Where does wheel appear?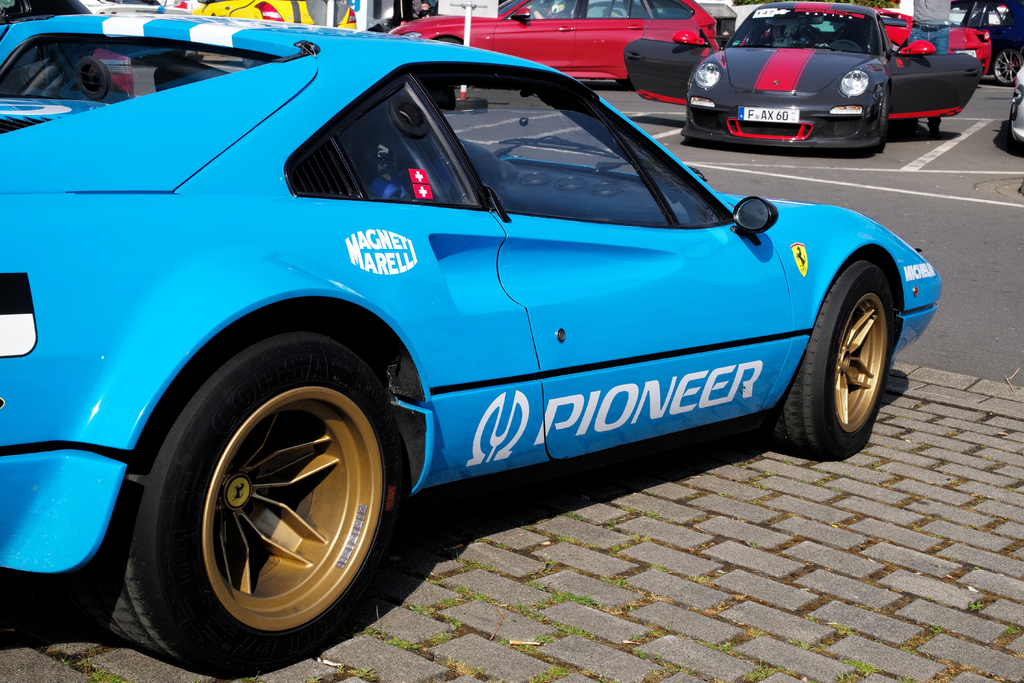
Appears at 871 86 888 154.
